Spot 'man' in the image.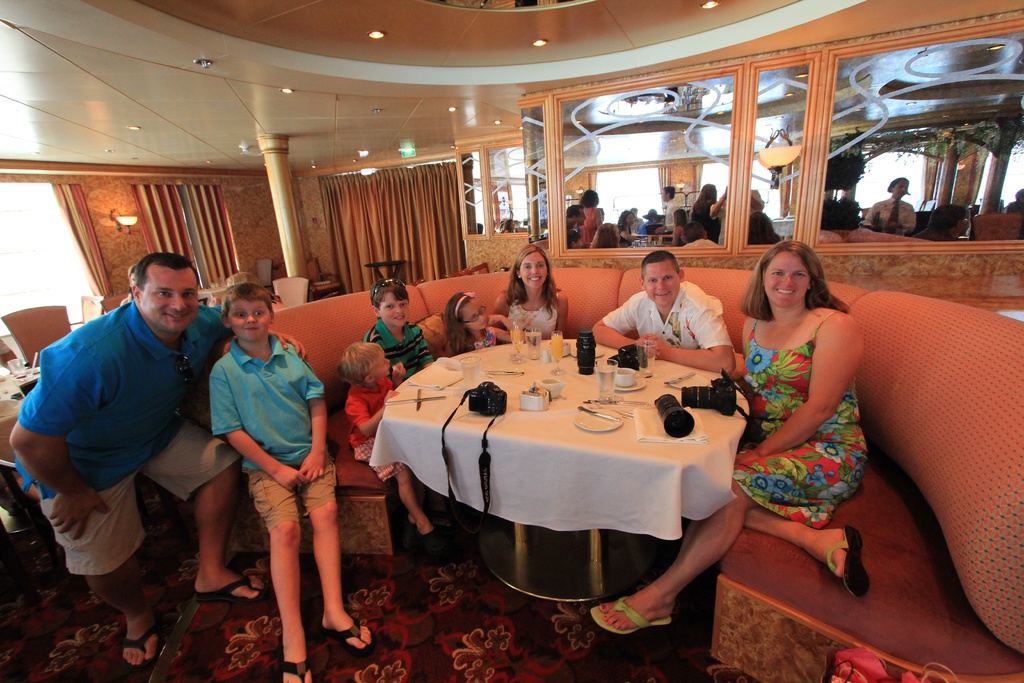
'man' found at (564,205,586,247).
